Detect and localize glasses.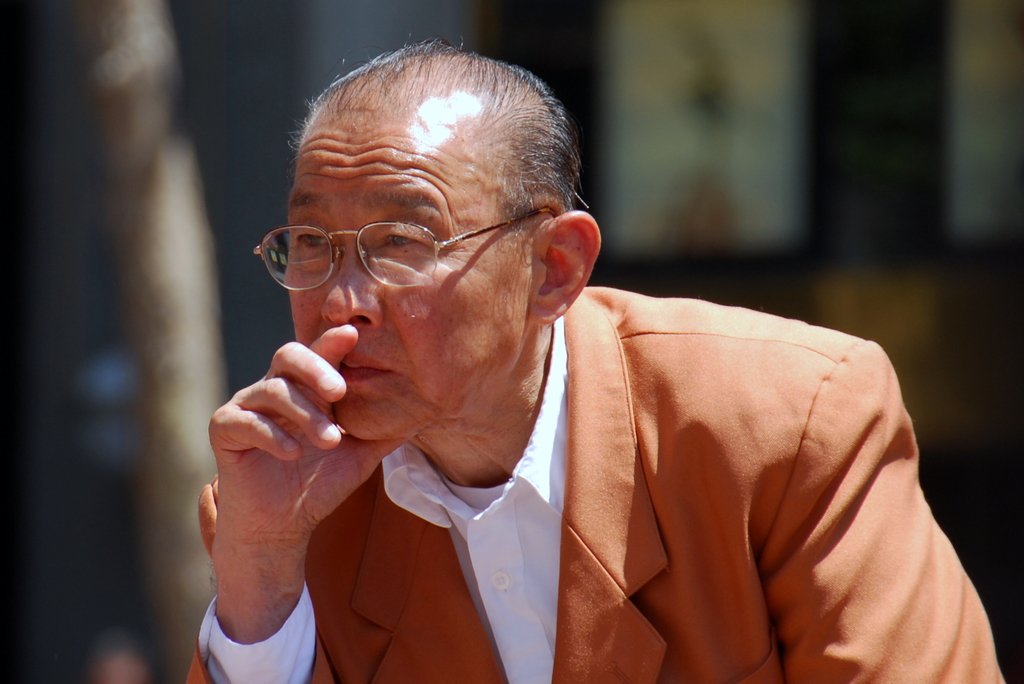
Localized at [241,204,563,287].
